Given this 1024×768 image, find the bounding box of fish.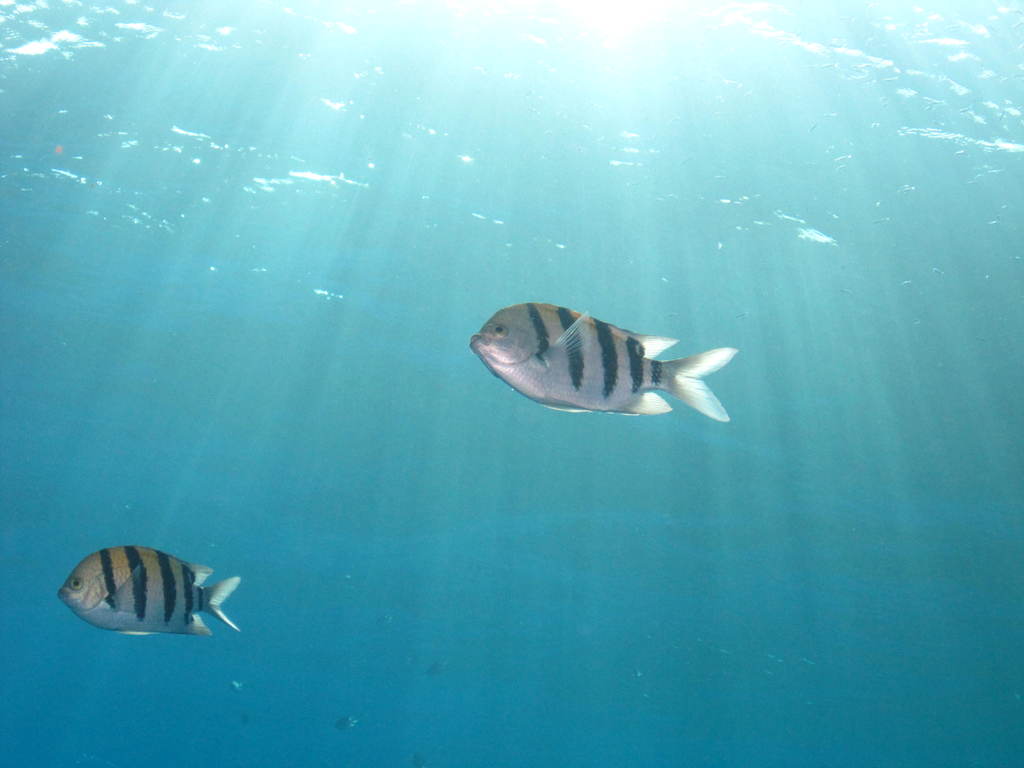
427,660,448,678.
